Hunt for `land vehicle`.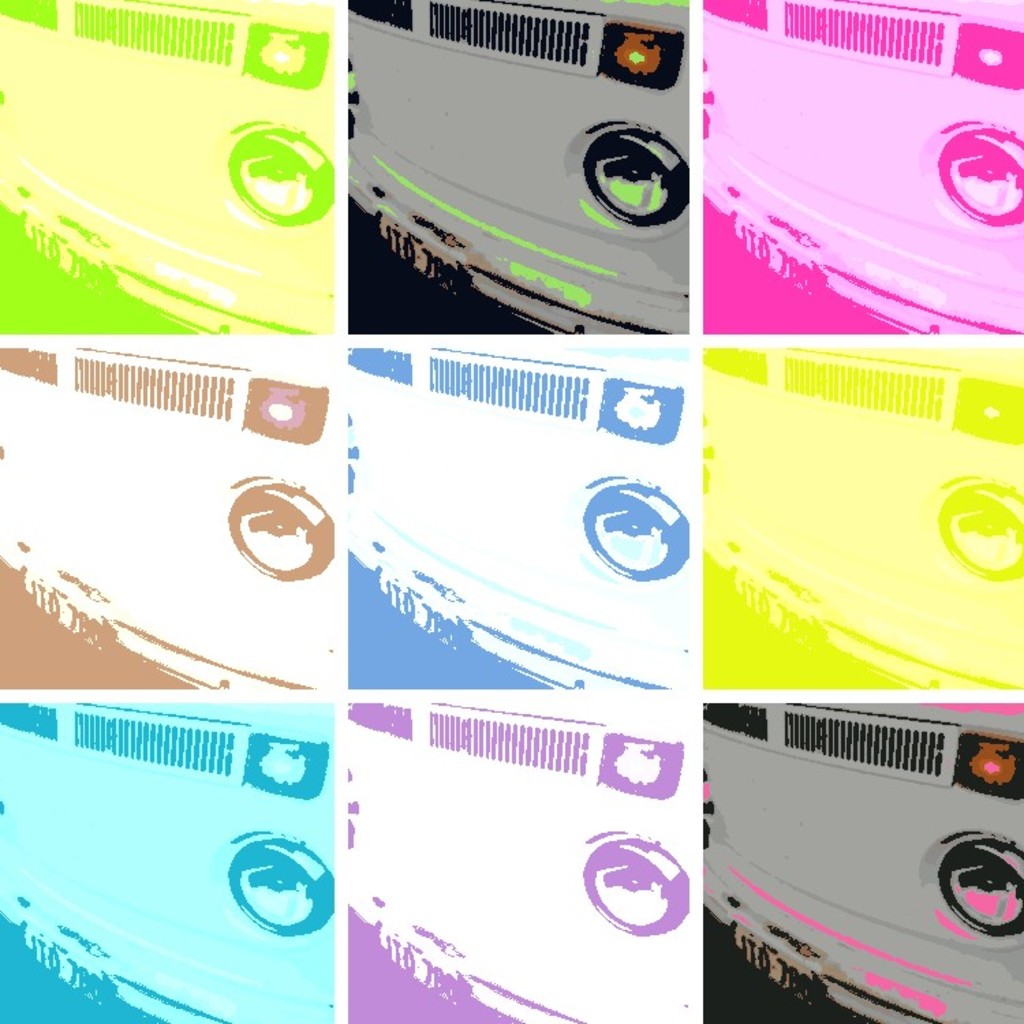
Hunted down at (x1=698, y1=345, x2=1023, y2=688).
